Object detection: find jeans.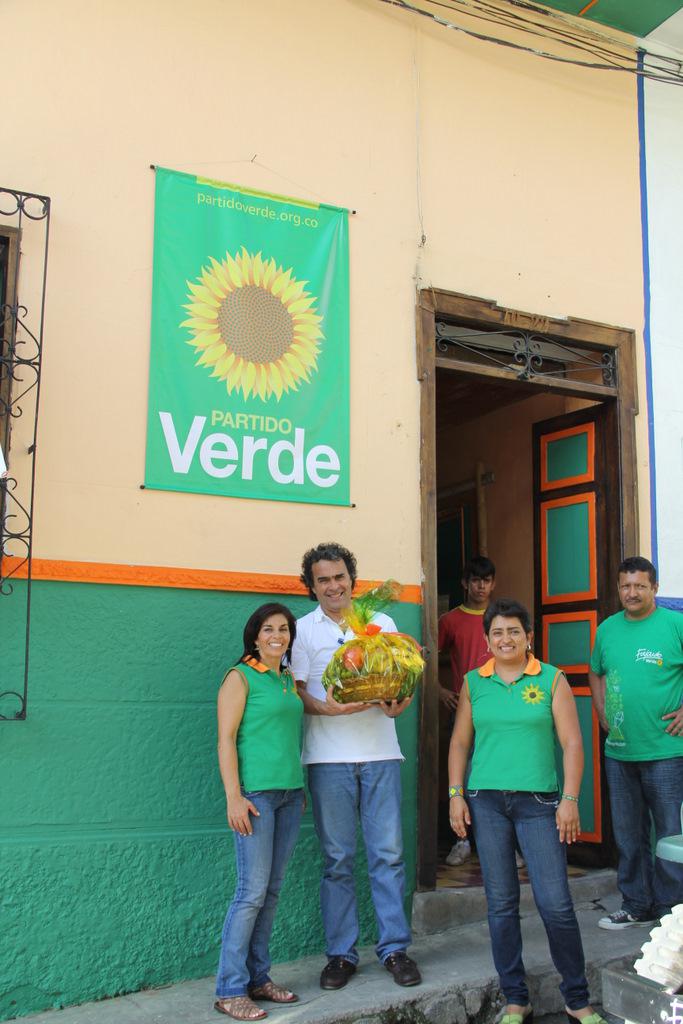
box=[613, 769, 682, 925].
